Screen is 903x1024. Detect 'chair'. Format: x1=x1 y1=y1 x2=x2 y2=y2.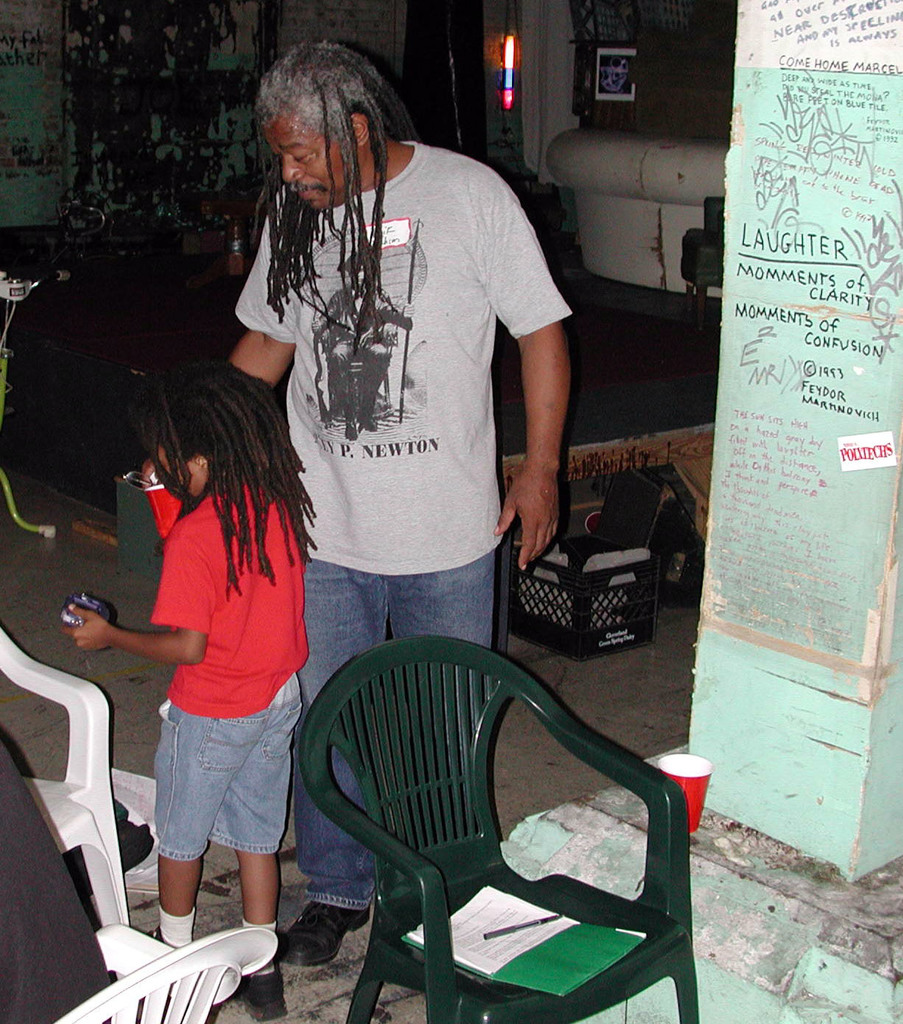
x1=681 y1=197 x2=734 y2=325.
